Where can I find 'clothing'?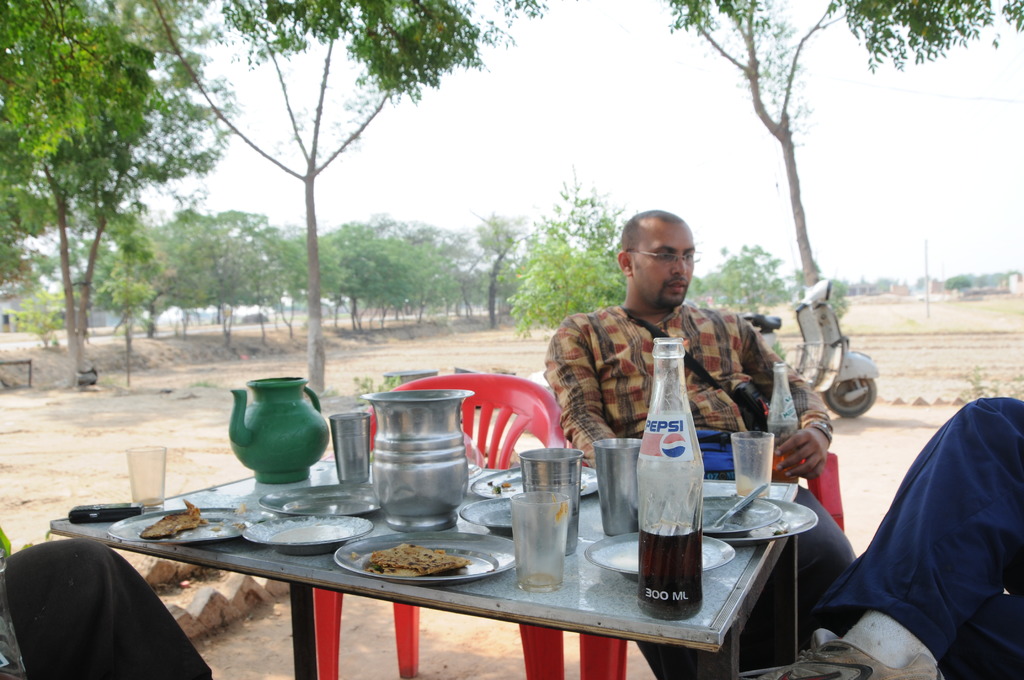
You can find it at pyautogui.locateOnScreen(0, 543, 211, 679).
